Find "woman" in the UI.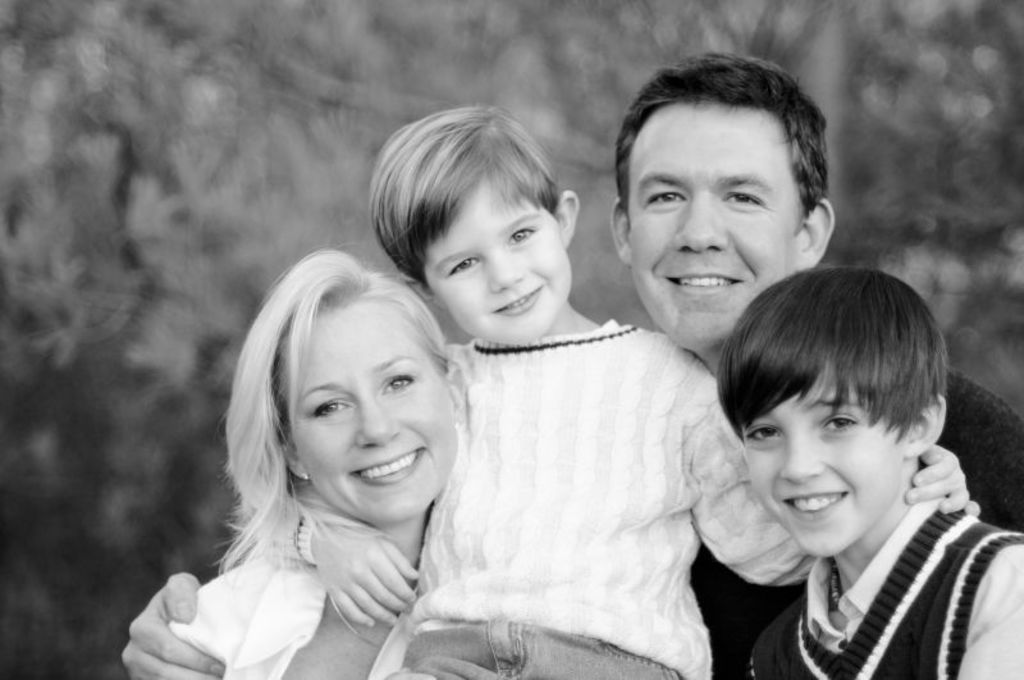
UI element at <bbox>143, 231, 503, 679</bbox>.
